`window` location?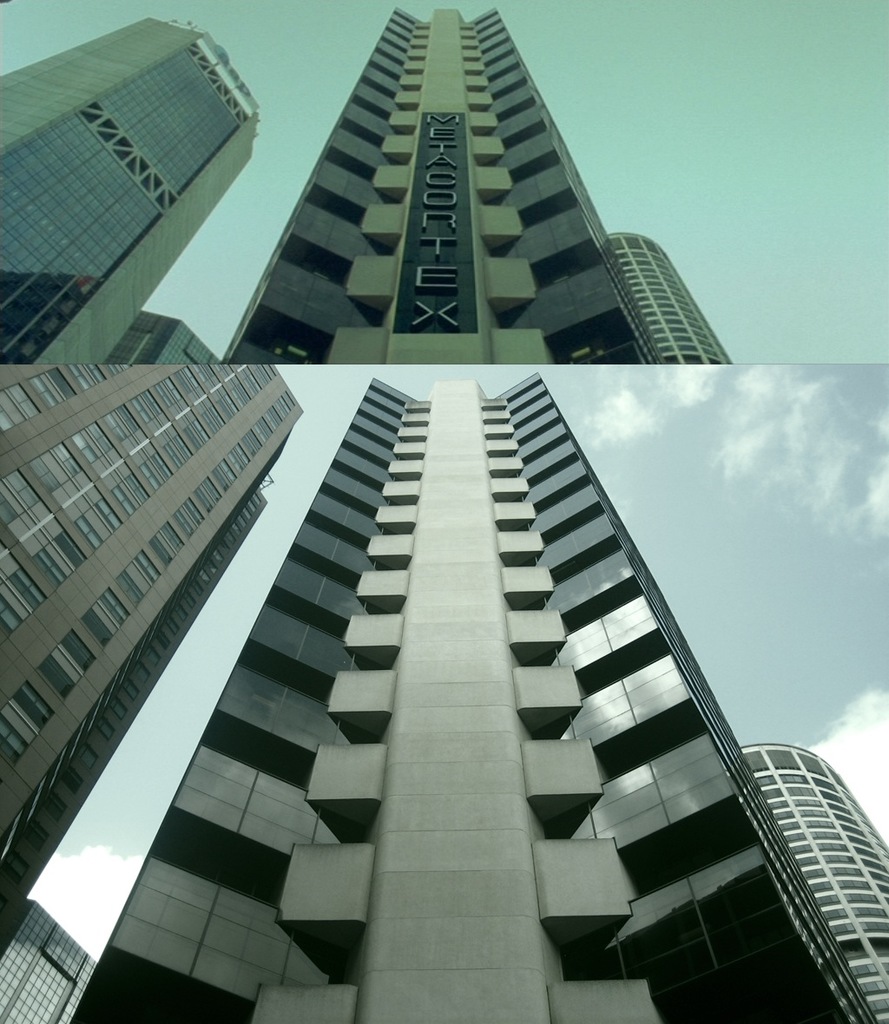
detection(807, 829, 844, 847)
